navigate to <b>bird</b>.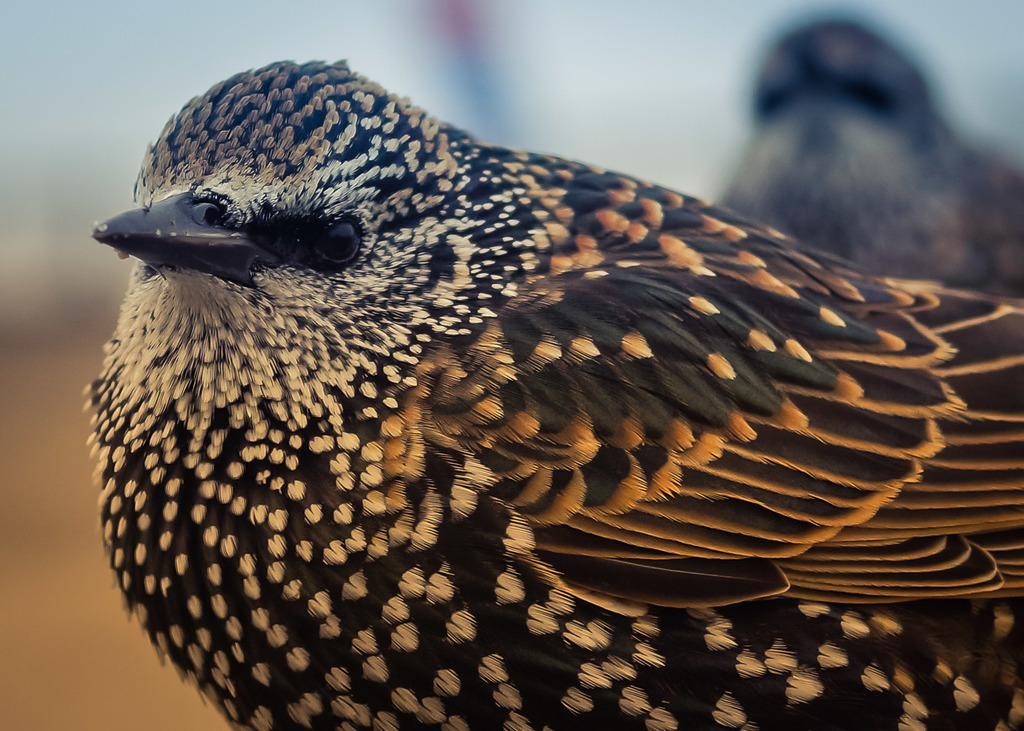
Navigation target: box(86, 47, 1023, 730).
